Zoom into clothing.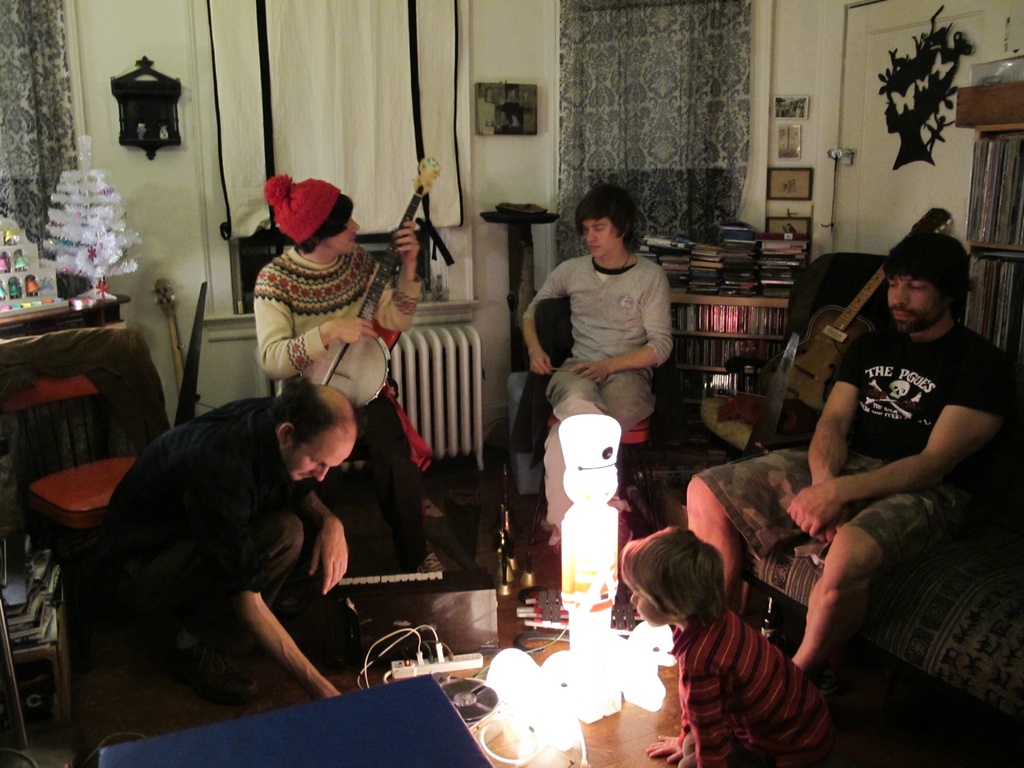
Zoom target: (525, 253, 672, 534).
